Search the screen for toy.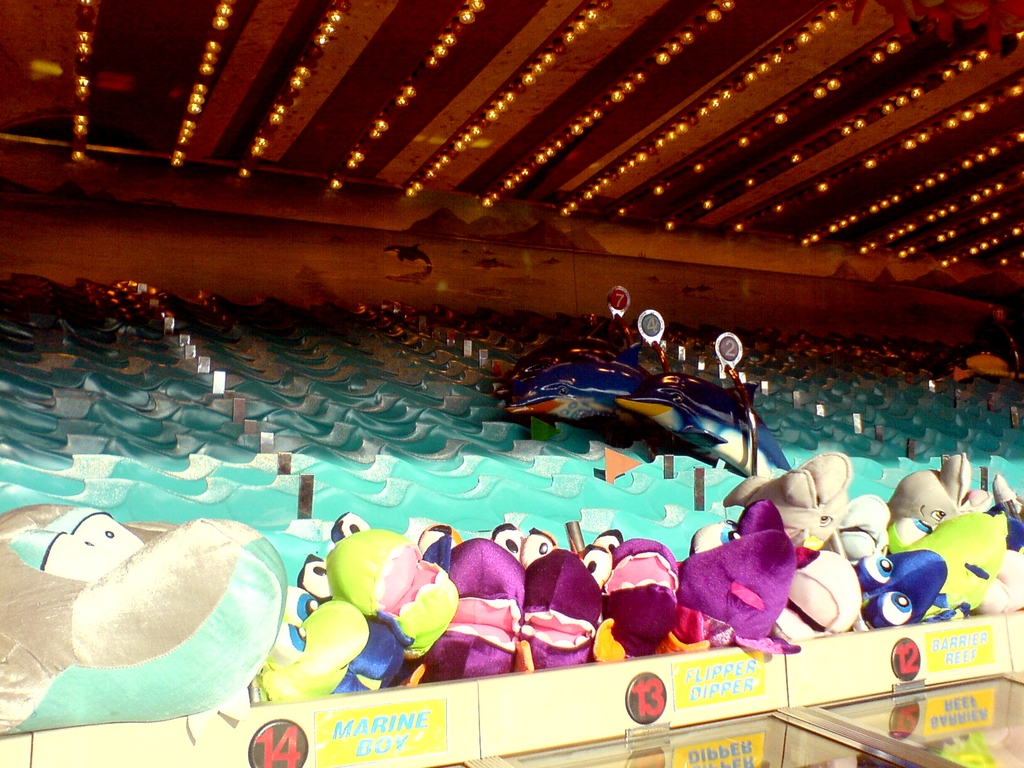
Found at [x1=0, y1=504, x2=287, y2=744].
